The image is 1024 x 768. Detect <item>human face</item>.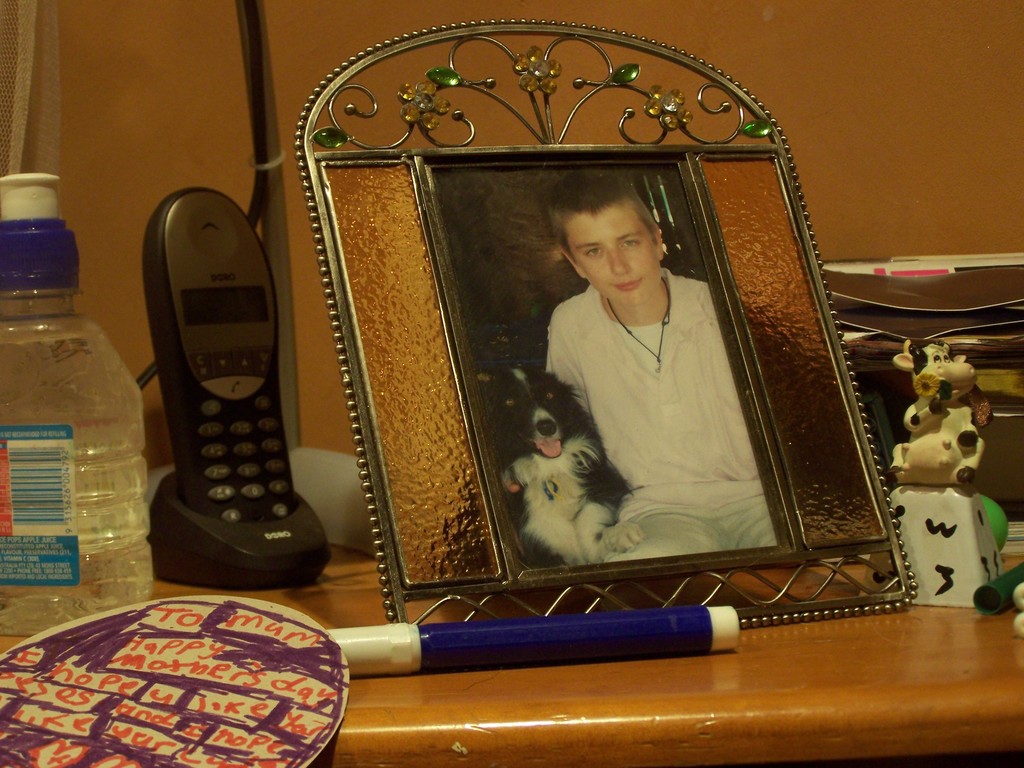
Detection: left=570, top=195, right=658, bottom=305.
